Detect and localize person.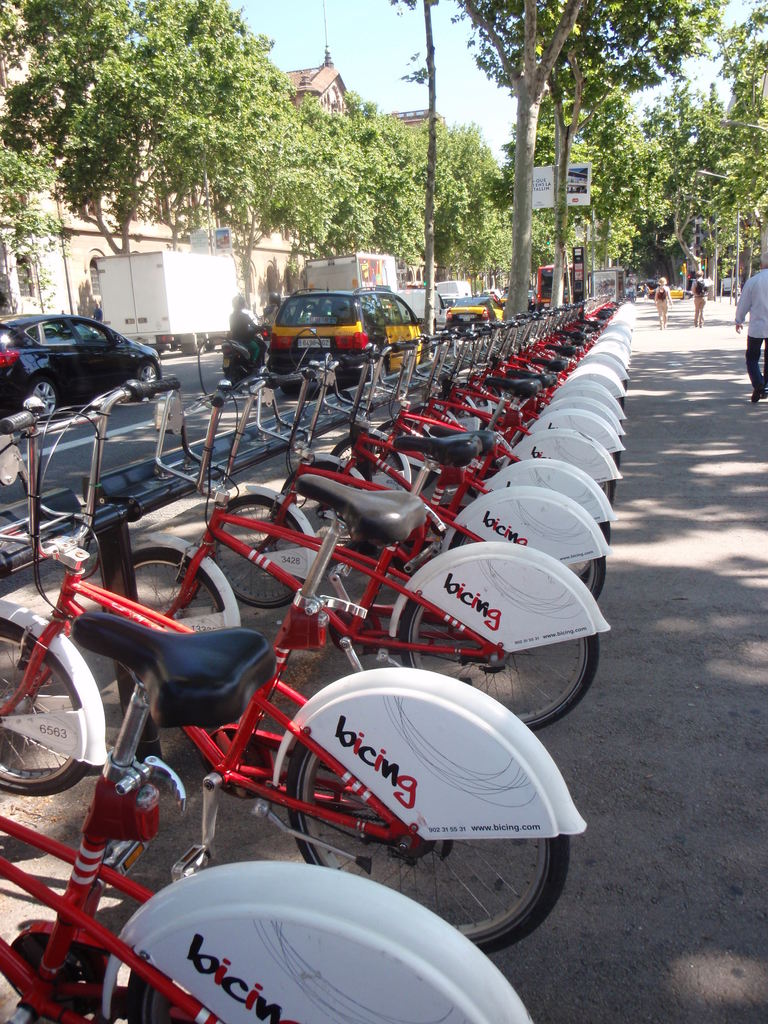
Localized at (652, 282, 673, 326).
